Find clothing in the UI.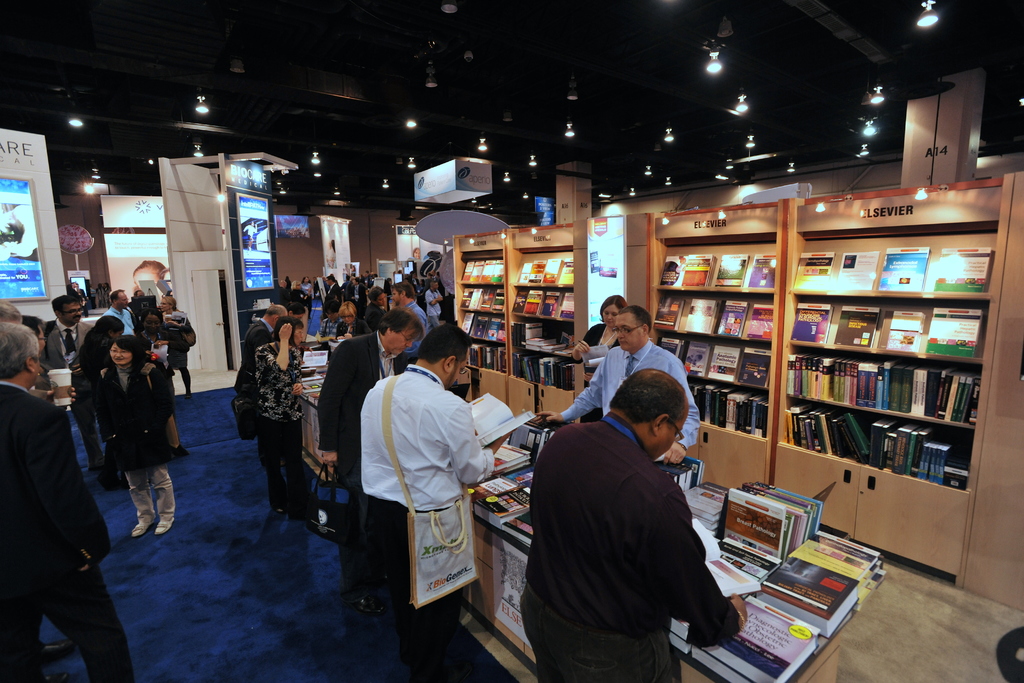
UI element at (left=301, top=280, right=309, bottom=295).
